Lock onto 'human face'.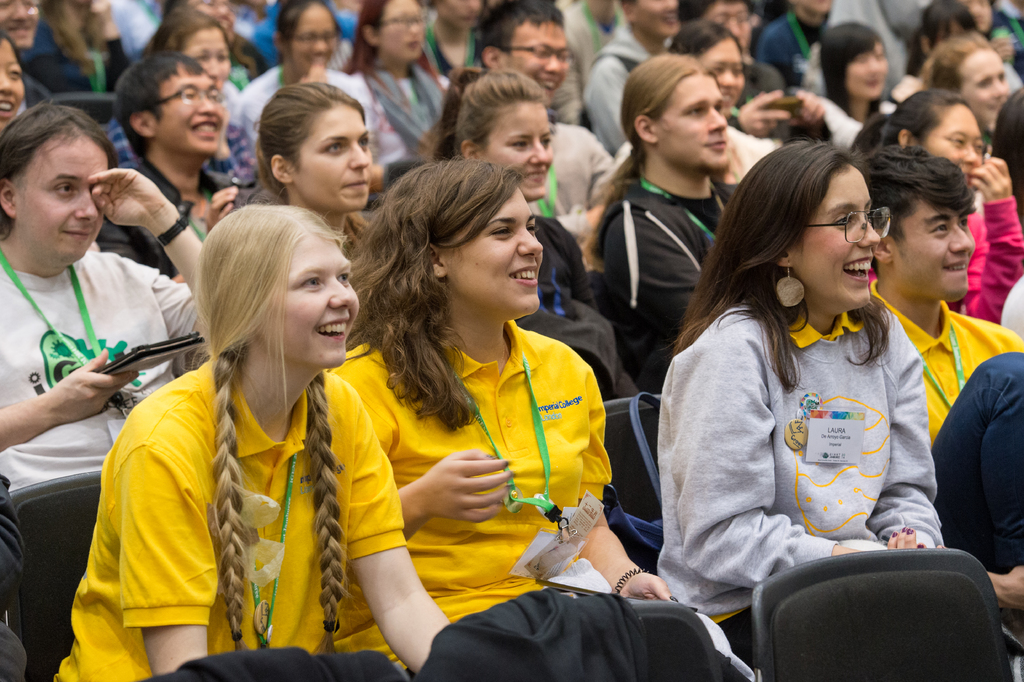
Locked: 845,40,890,100.
